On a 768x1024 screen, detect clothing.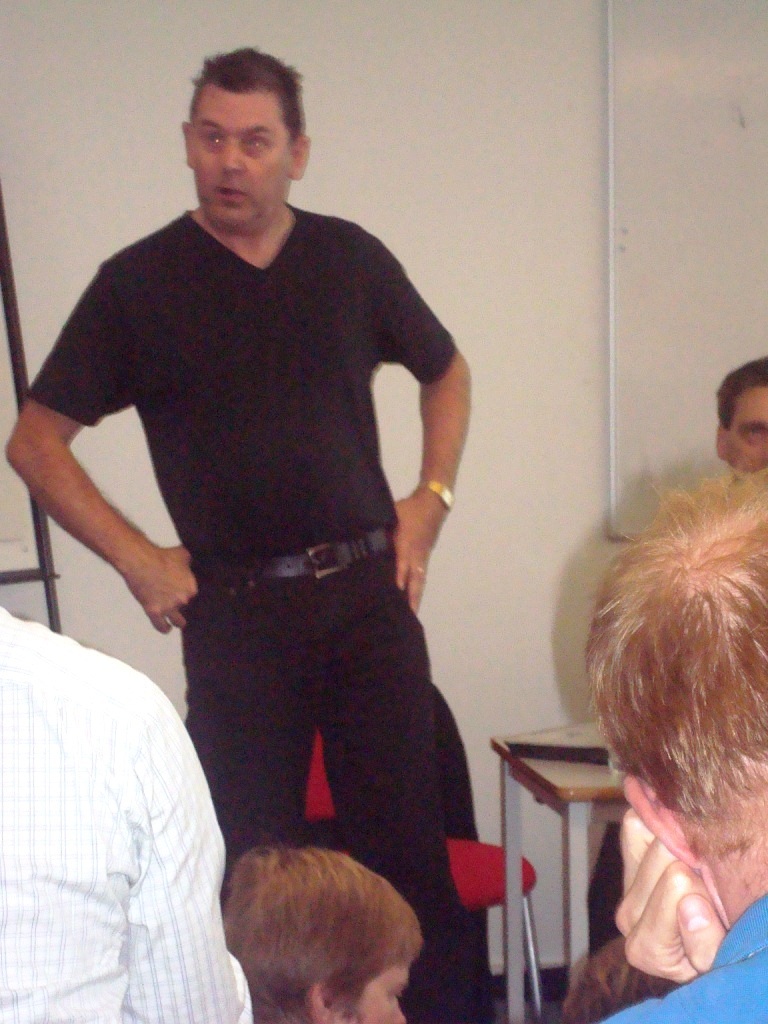
left=0, top=615, right=266, bottom=1023.
